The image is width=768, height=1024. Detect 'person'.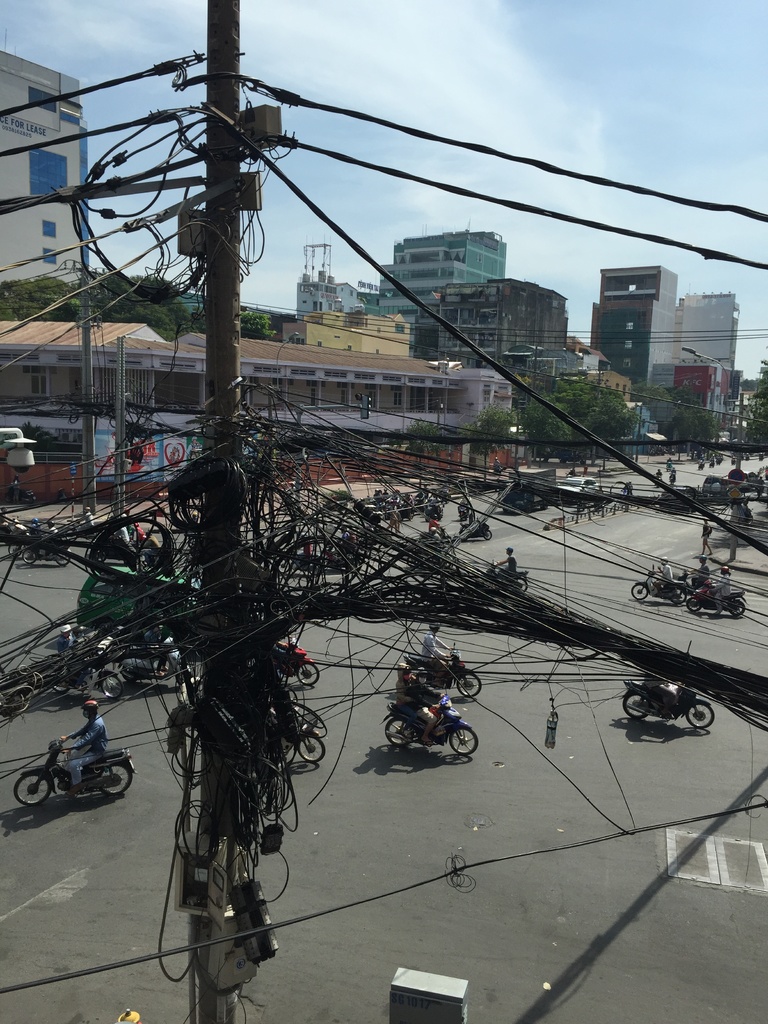
Detection: rect(492, 546, 520, 574).
